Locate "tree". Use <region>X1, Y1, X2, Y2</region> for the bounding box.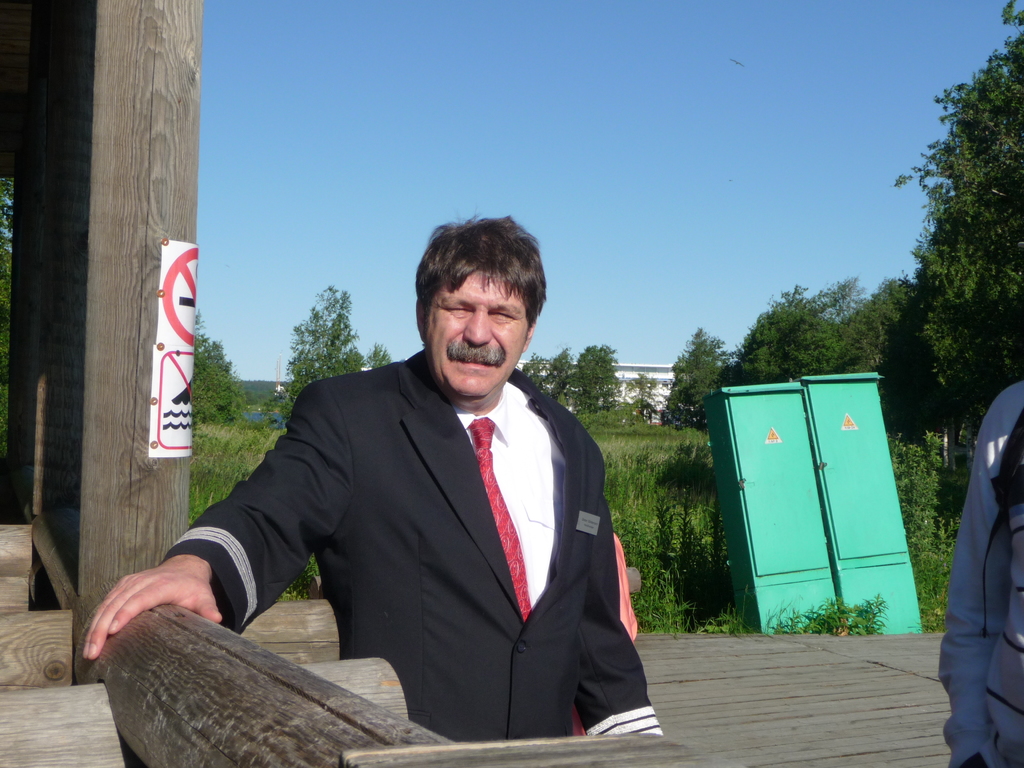
<region>537, 342, 580, 413</region>.
